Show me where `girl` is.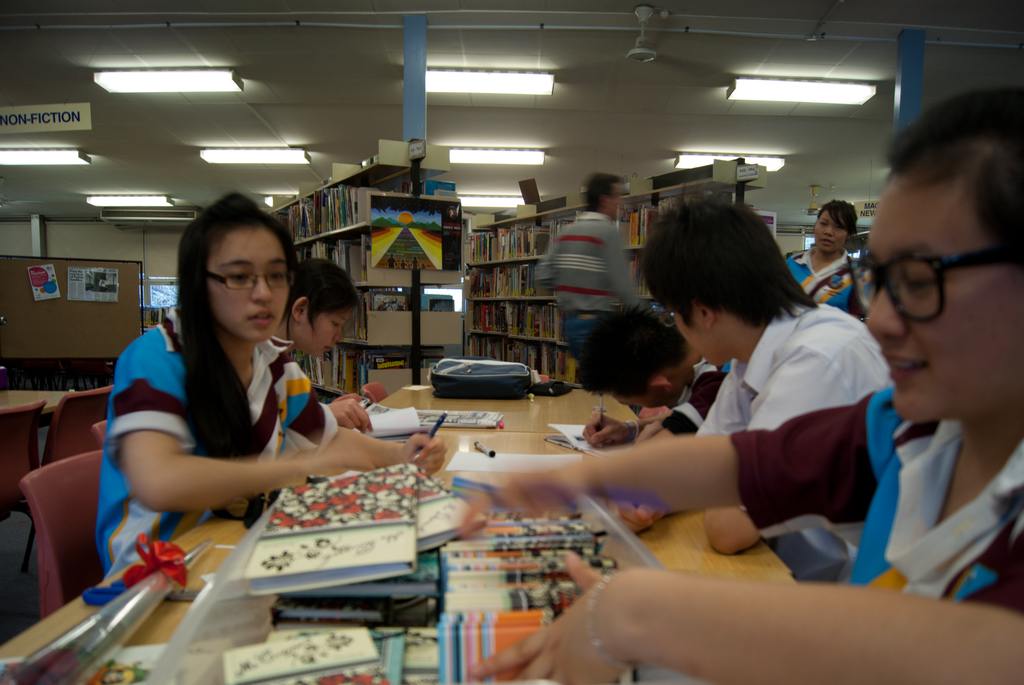
`girl` is at [x1=275, y1=261, x2=372, y2=437].
